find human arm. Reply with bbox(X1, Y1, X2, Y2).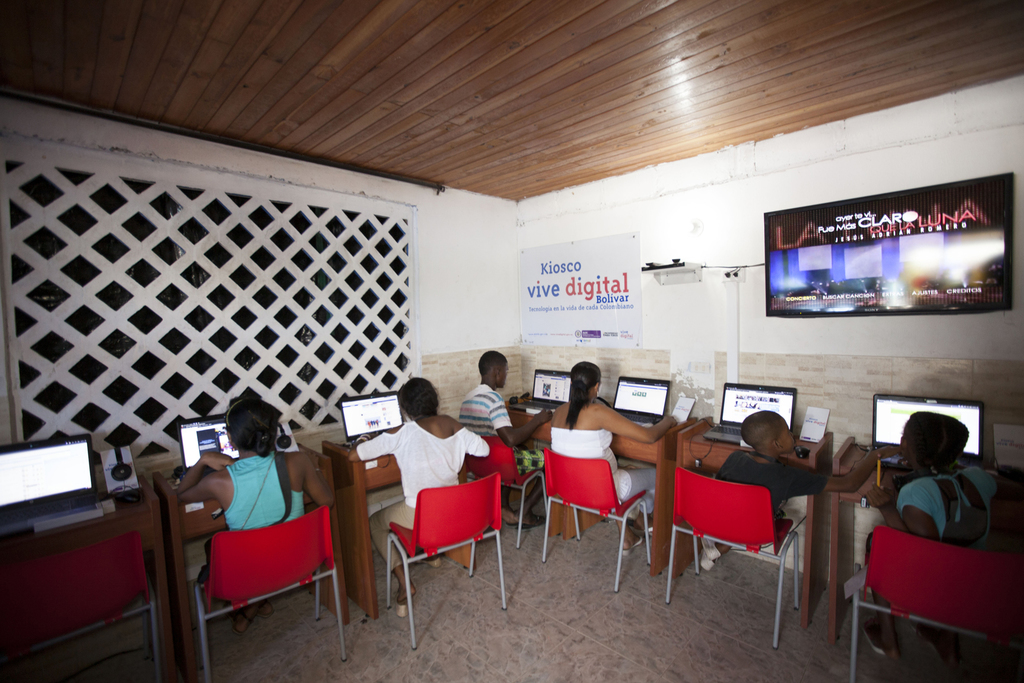
bbox(348, 423, 399, 464).
